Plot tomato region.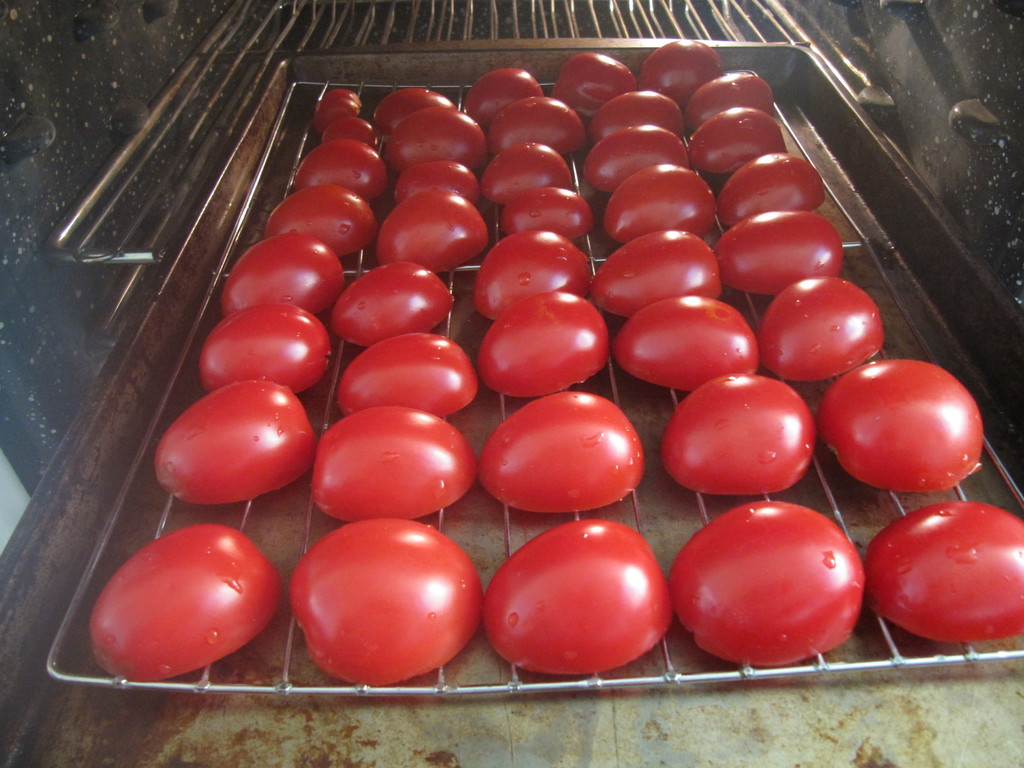
Plotted at detection(637, 40, 726, 104).
